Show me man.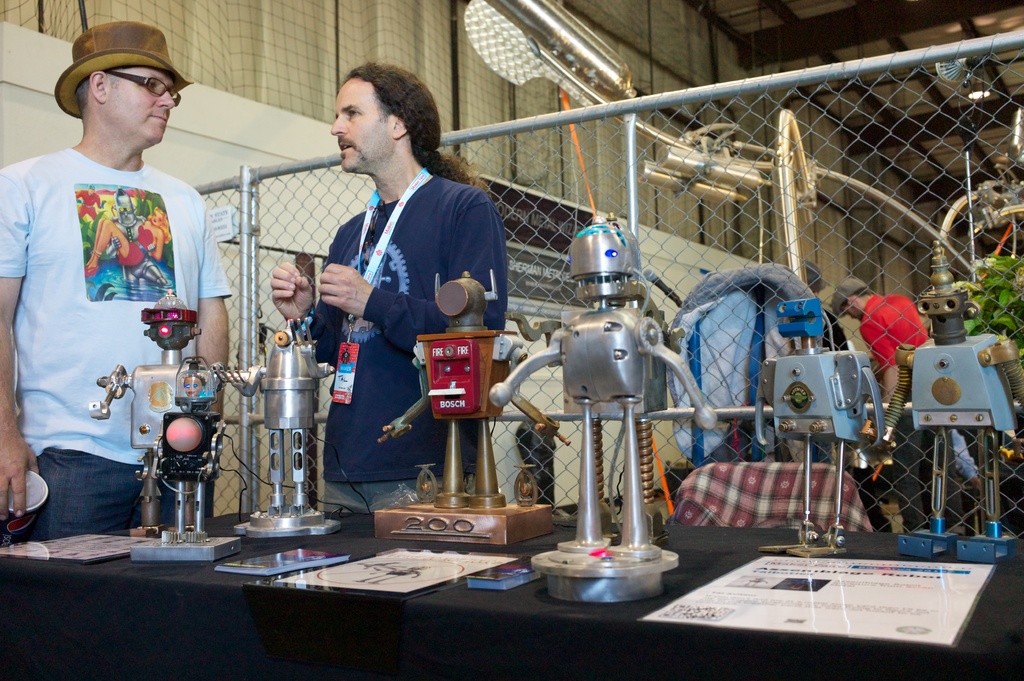
man is here: detection(13, 4, 224, 554).
